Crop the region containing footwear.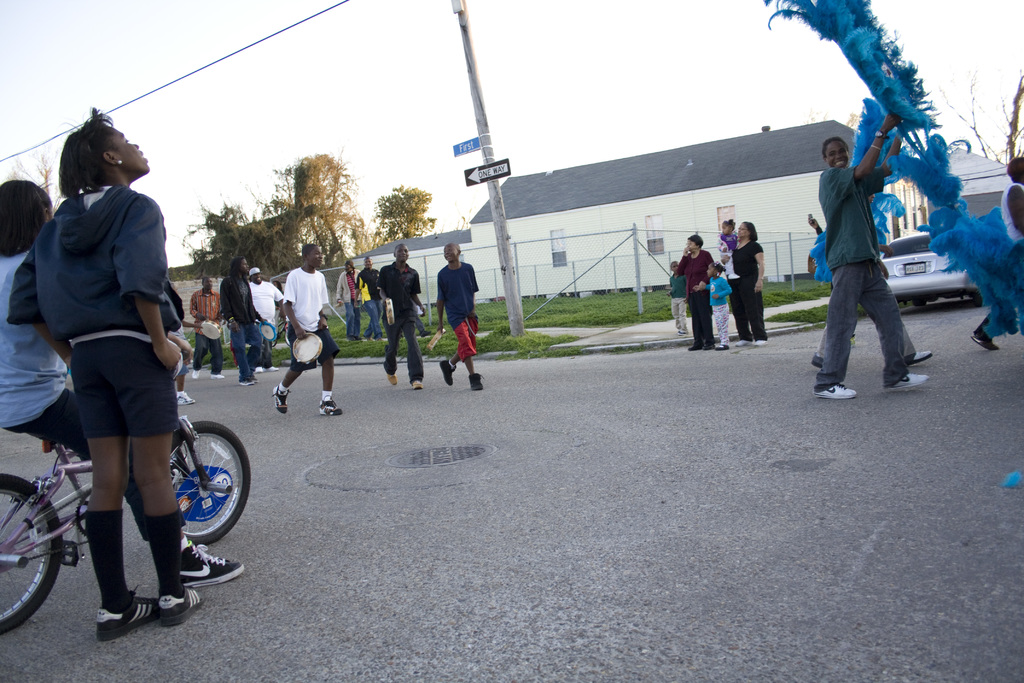
Crop region: bbox=[180, 544, 248, 588].
